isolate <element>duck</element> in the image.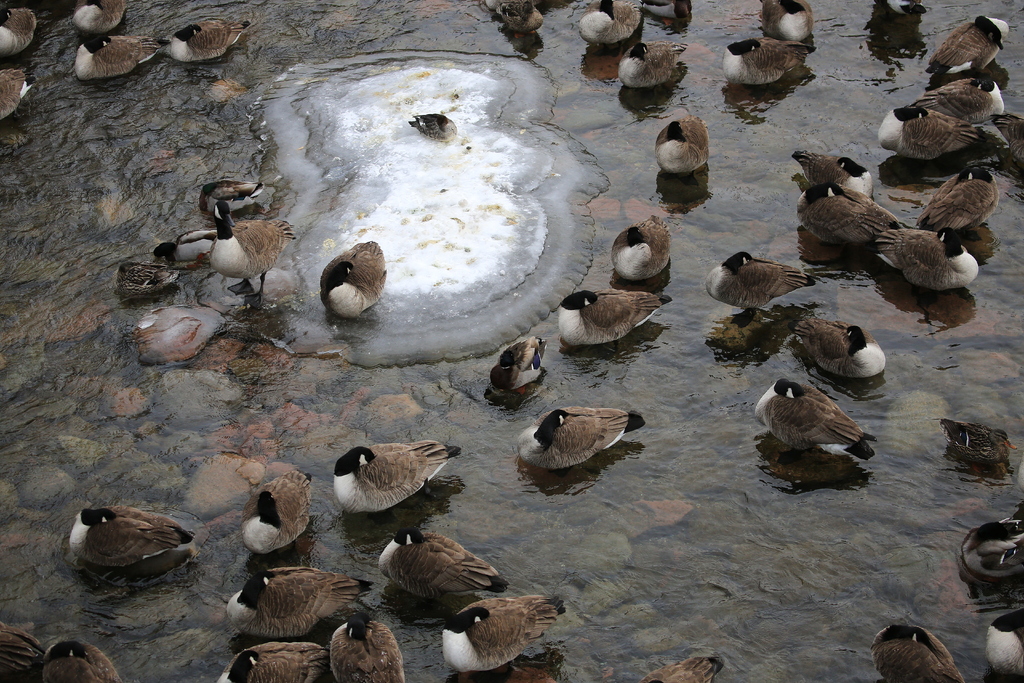
Isolated region: (left=220, top=565, right=383, bottom=638).
